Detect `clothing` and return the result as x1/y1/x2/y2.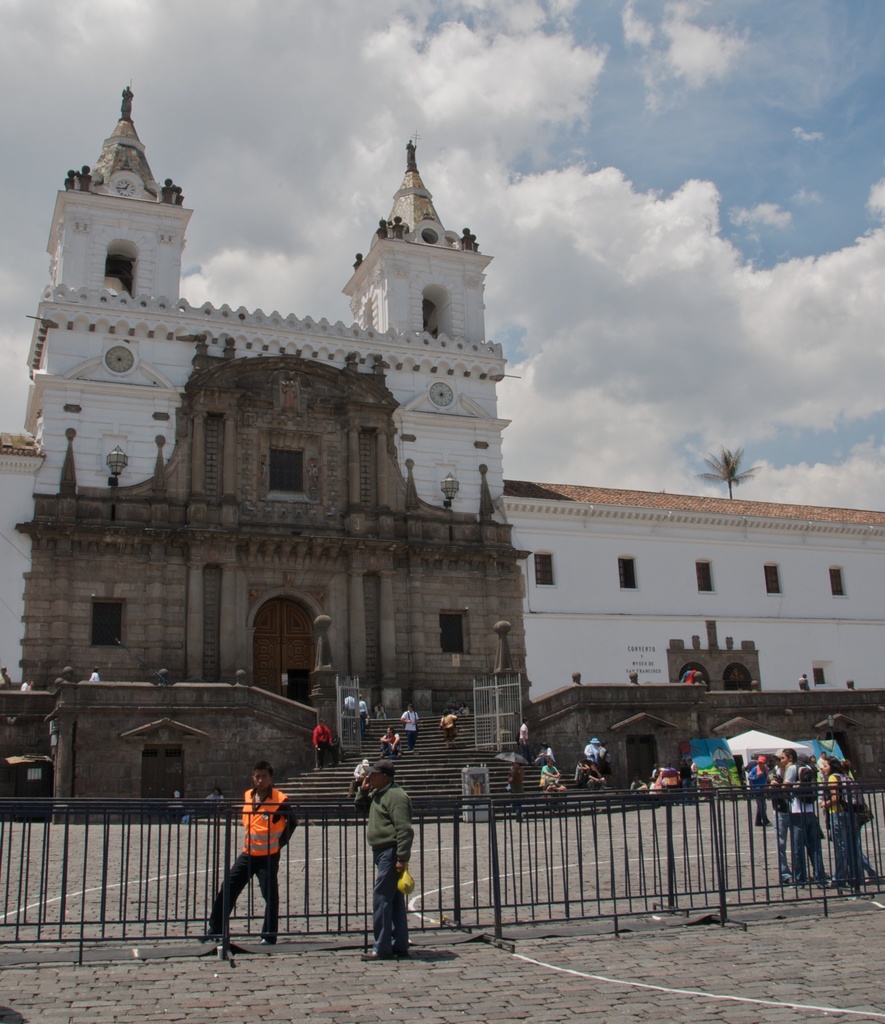
516/722/530/745.
